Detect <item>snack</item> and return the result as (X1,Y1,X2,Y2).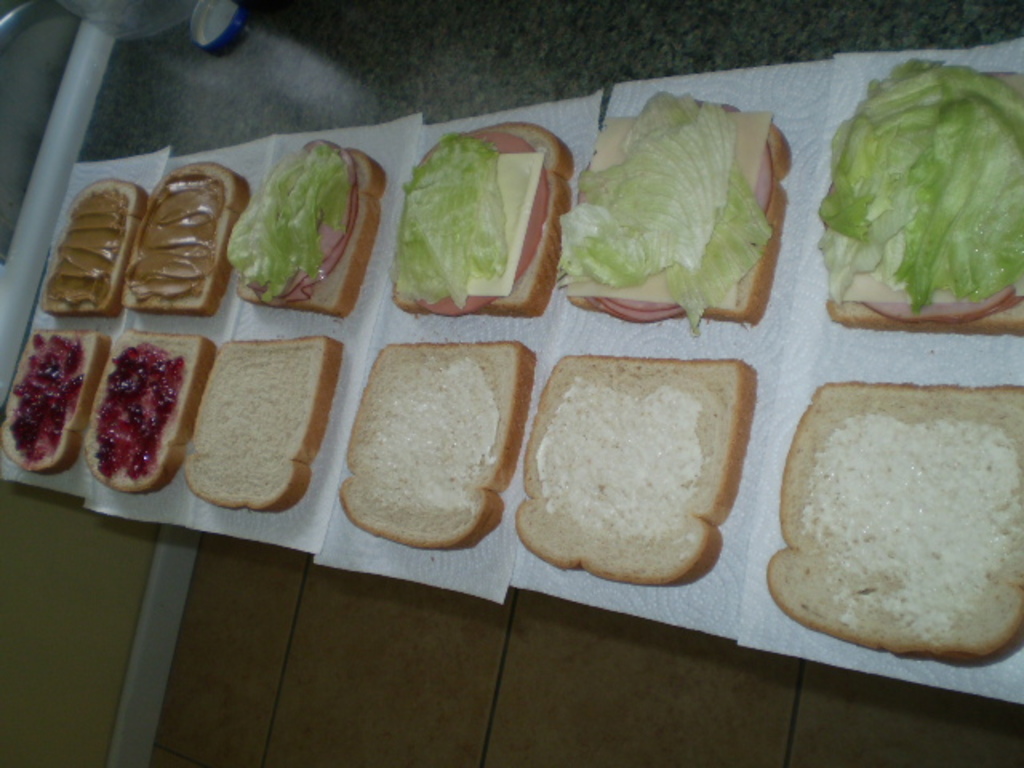
(187,342,339,510).
